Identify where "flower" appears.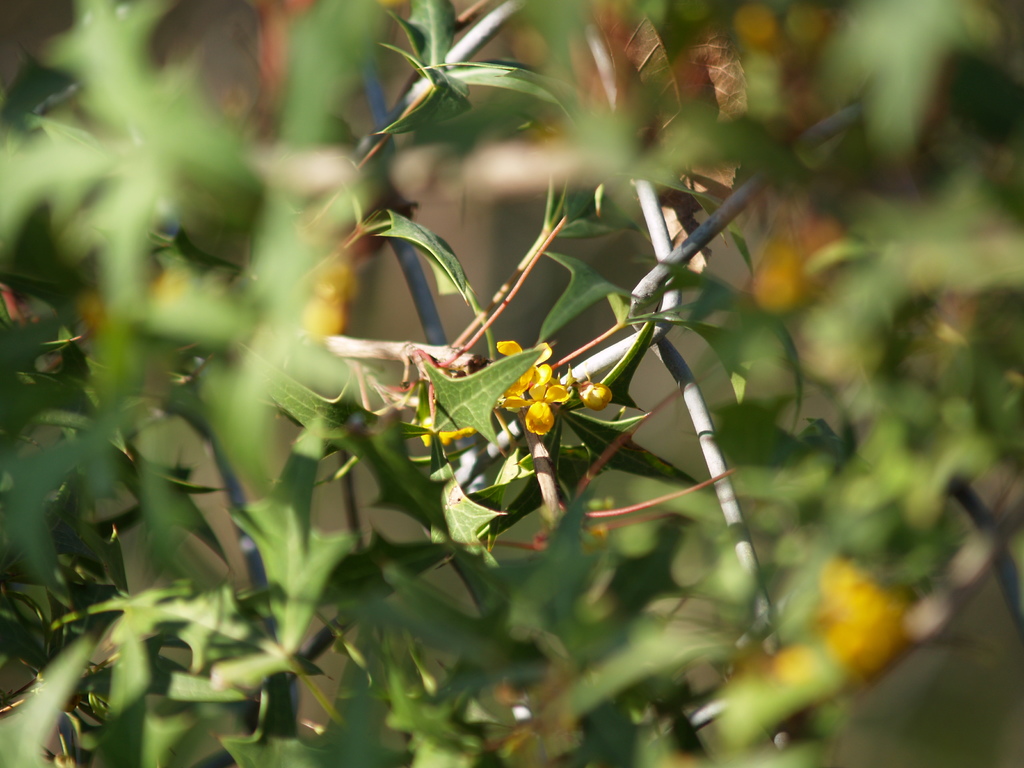
Appears at x1=486, y1=337, x2=550, y2=395.
